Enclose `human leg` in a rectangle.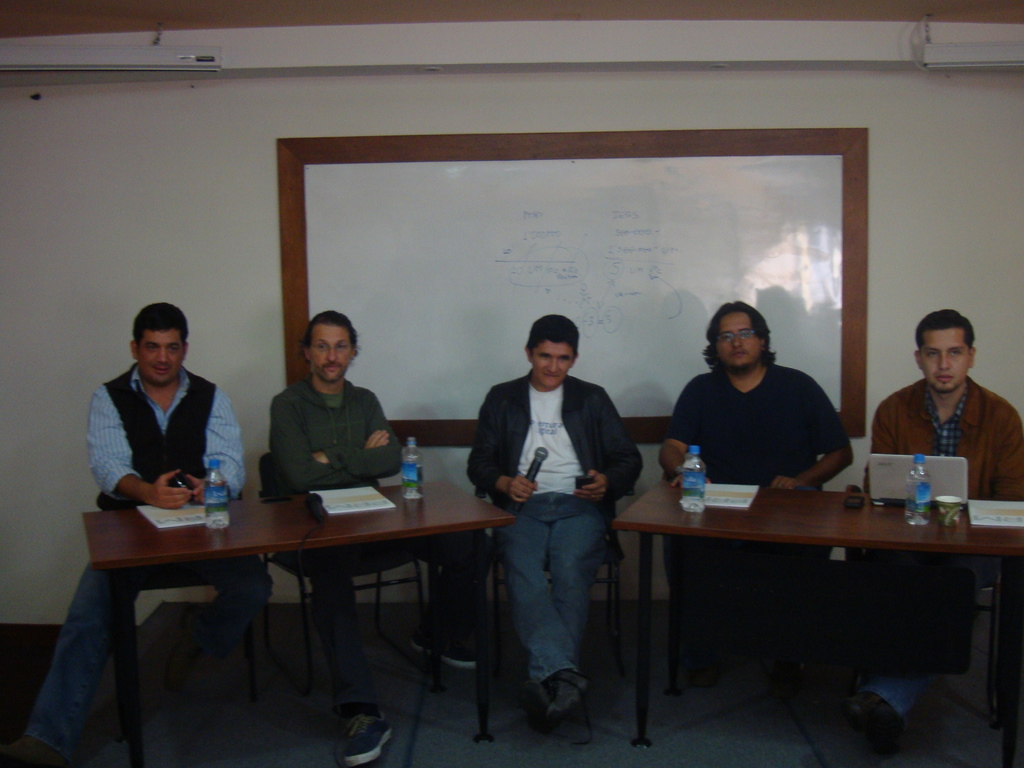
detection(3, 565, 273, 764).
